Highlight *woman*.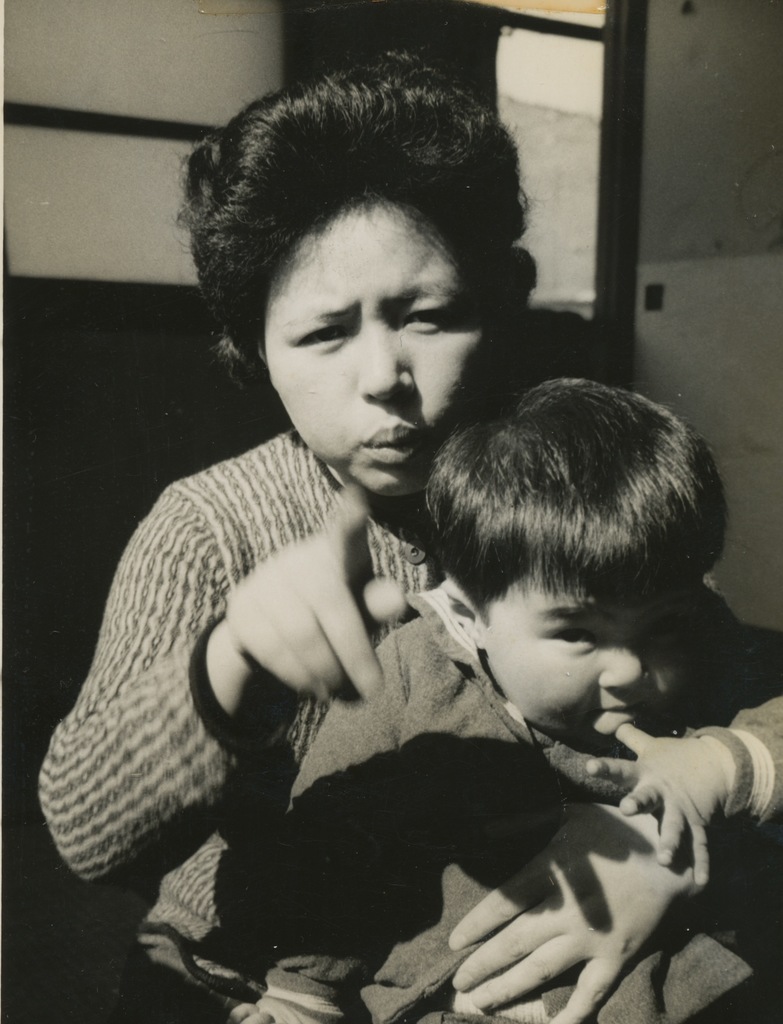
Highlighted region: (35, 50, 782, 1023).
